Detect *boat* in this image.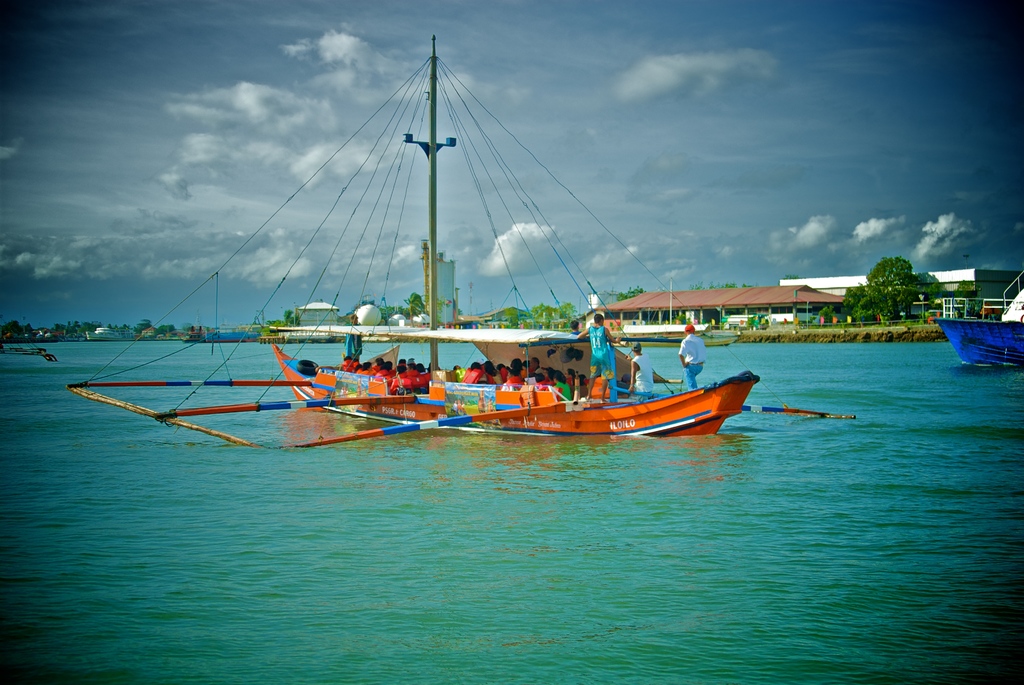
Detection: pyautogui.locateOnScreen(931, 269, 1023, 366).
